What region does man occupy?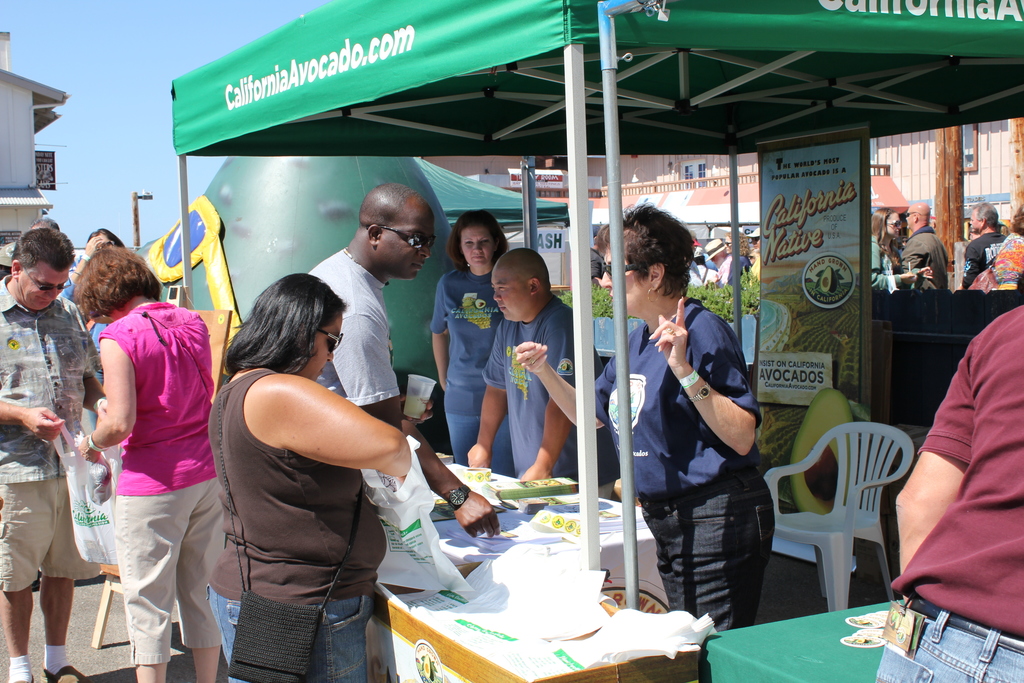
[left=890, top=198, right=956, bottom=298].
